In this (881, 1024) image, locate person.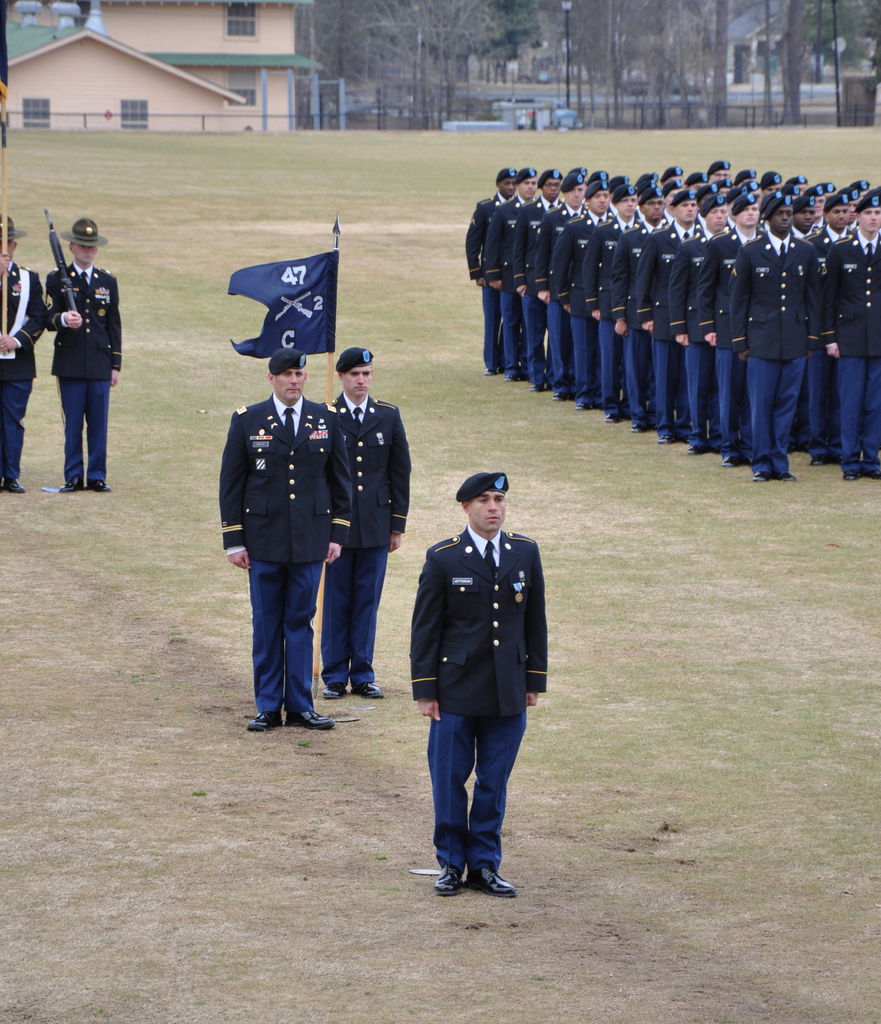
Bounding box: x1=324, y1=340, x2=412, y2=695.
